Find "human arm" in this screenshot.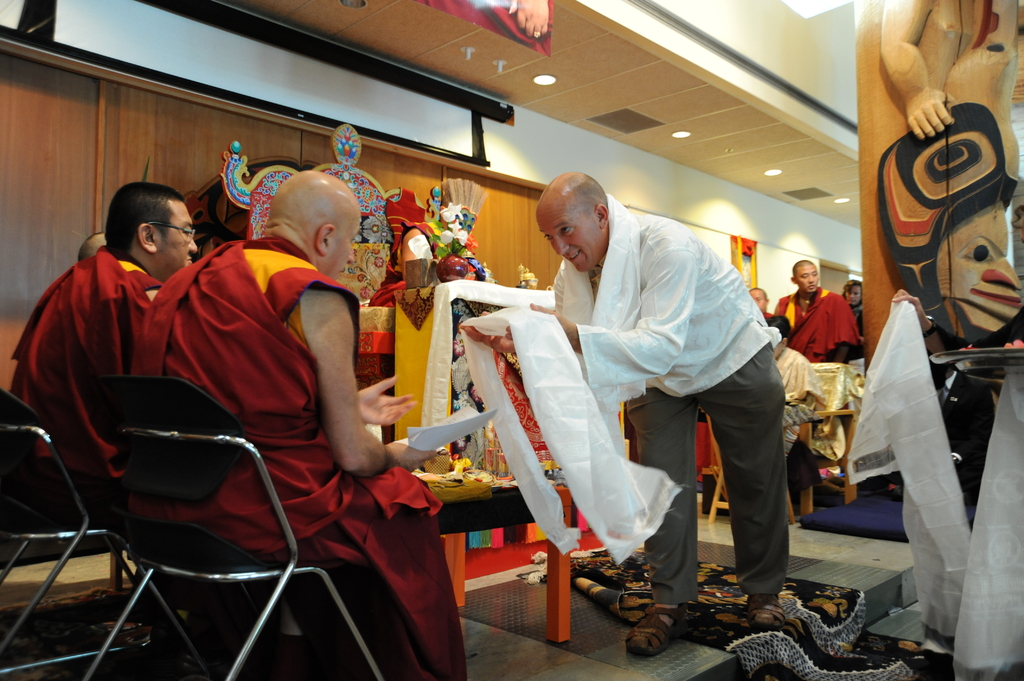
The bounding box for "human arm" is pyautogui.locateOnScreen(504, 252, 698, 383).
